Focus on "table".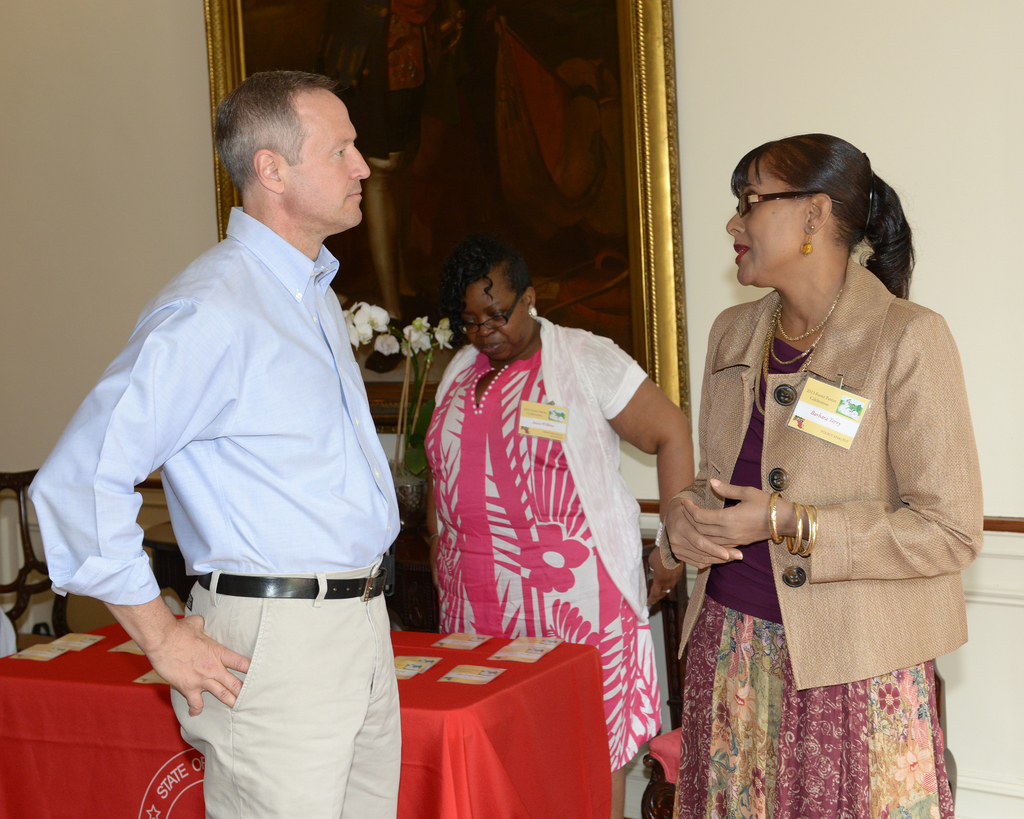
Focused at <region>0, 620, 600, 818</region>.
